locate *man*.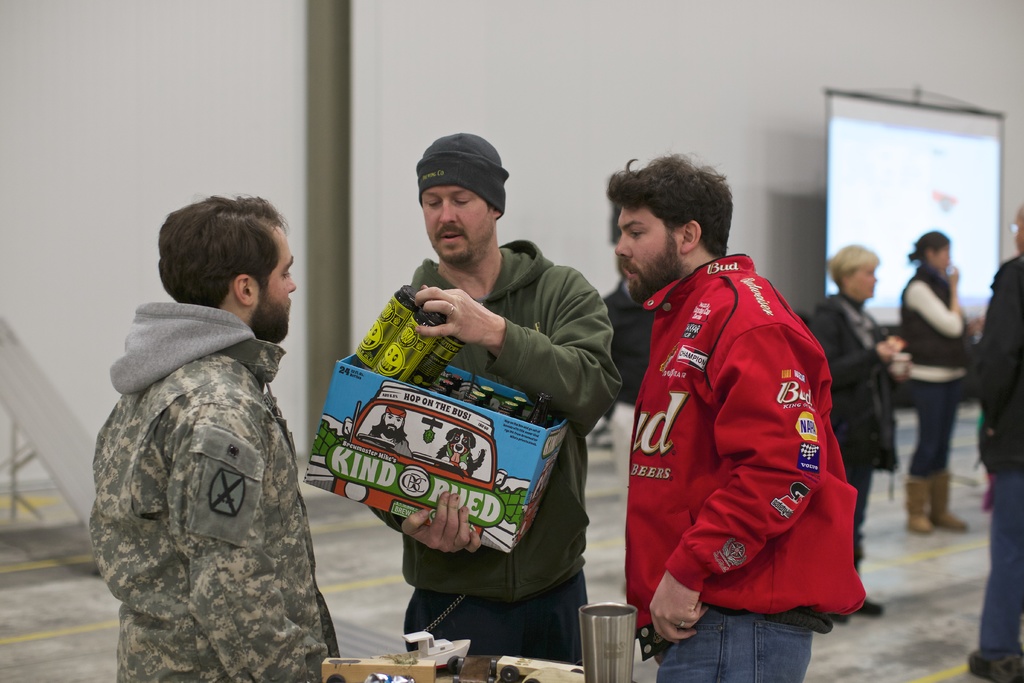
Bounding box: x1=972, y1=208, x2=1023, y2=682.
